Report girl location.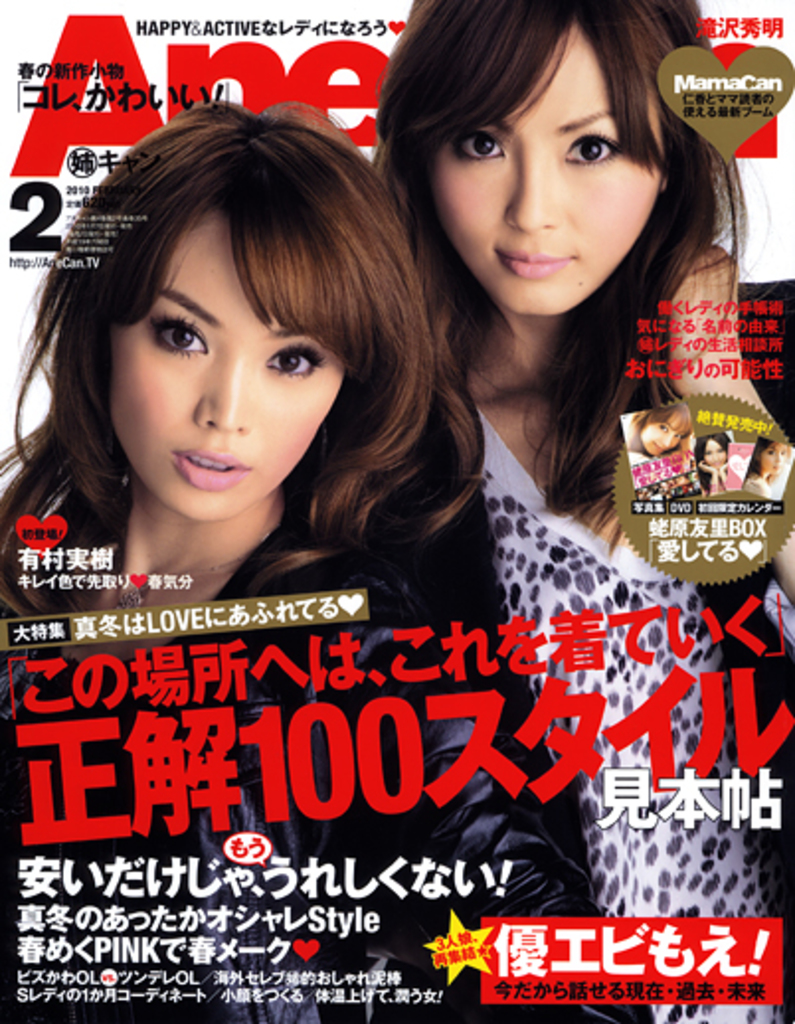
Report: box=[366, 0, 793, 1022].
